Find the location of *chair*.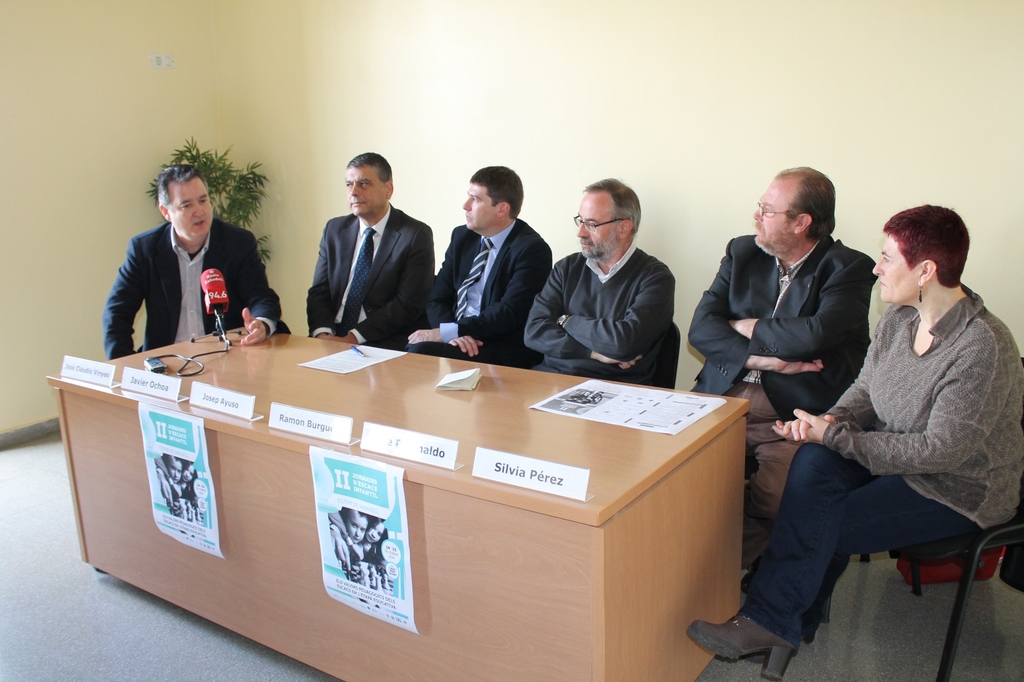
Location: x1=876 y1=510 x2=1023 y2=681.
